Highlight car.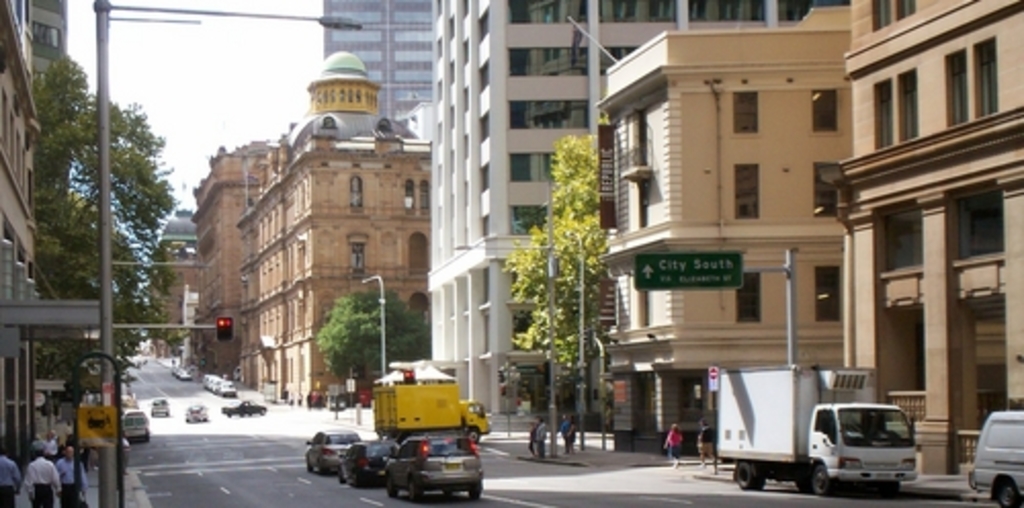
Highlighted region: crop(147, 395, 172, 416).
